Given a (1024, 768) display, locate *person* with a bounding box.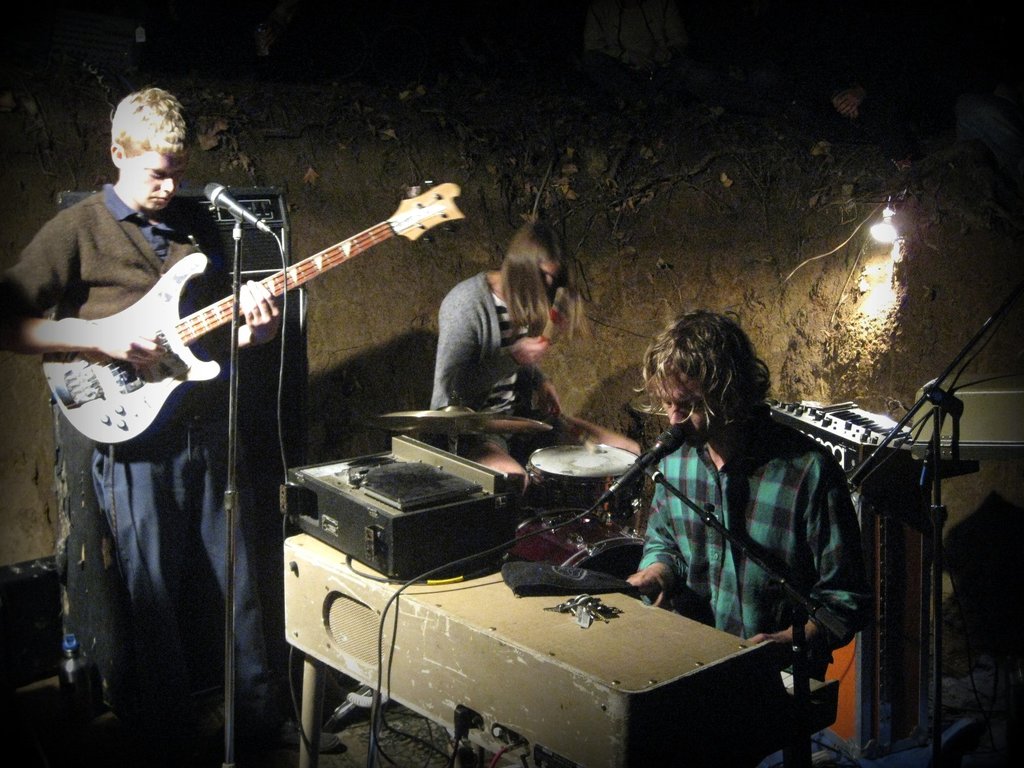
Located: [621,315,875,679].
